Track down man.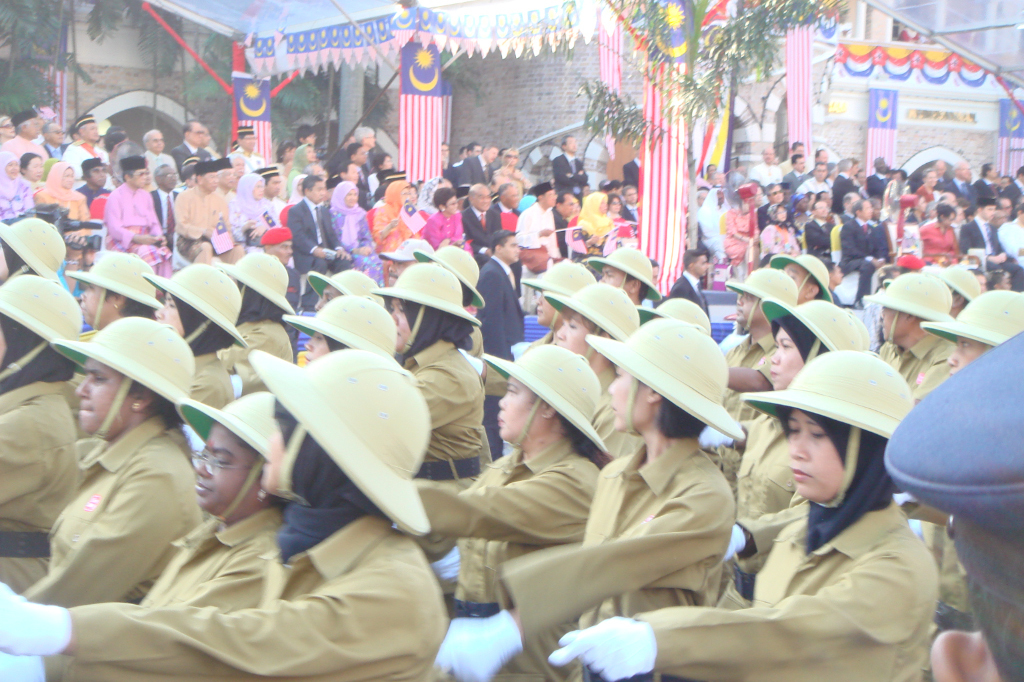
Tracked to x1=691, y1=182, x2=731, y2=265.
